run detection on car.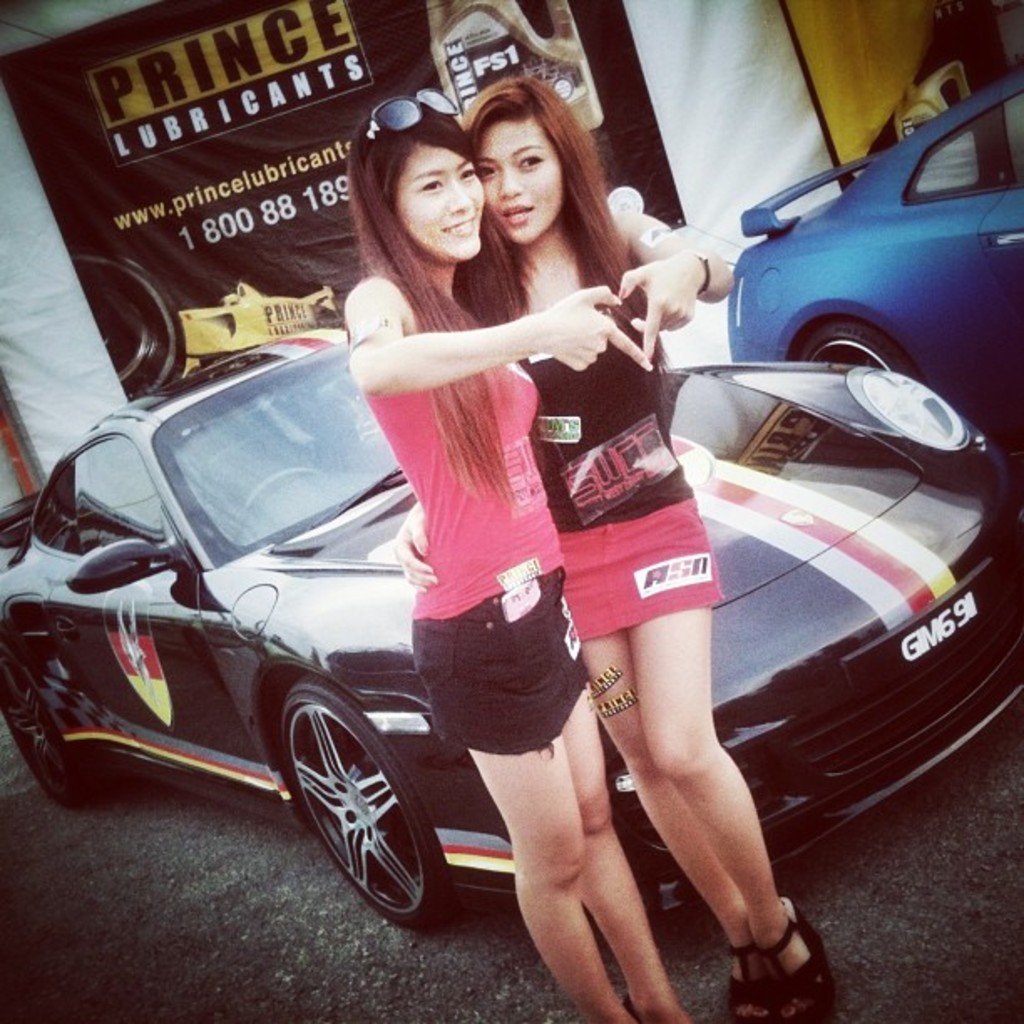
Result: crop(726, 69, 1022, 457).
